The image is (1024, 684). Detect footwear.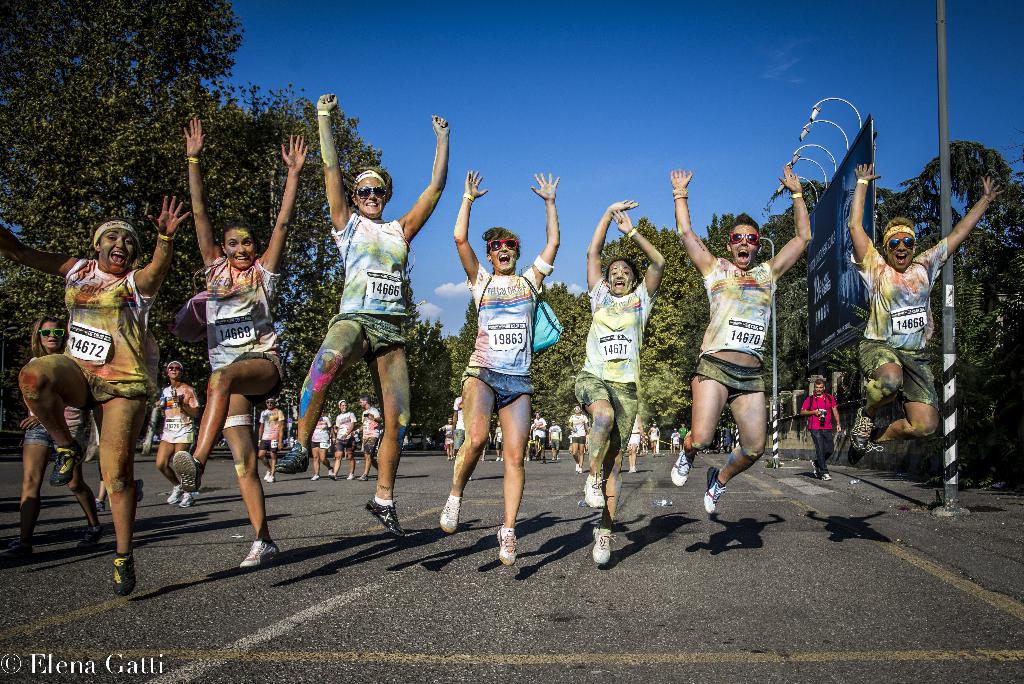
Detection: [left=584, top=471, right=606, bottom=512].
